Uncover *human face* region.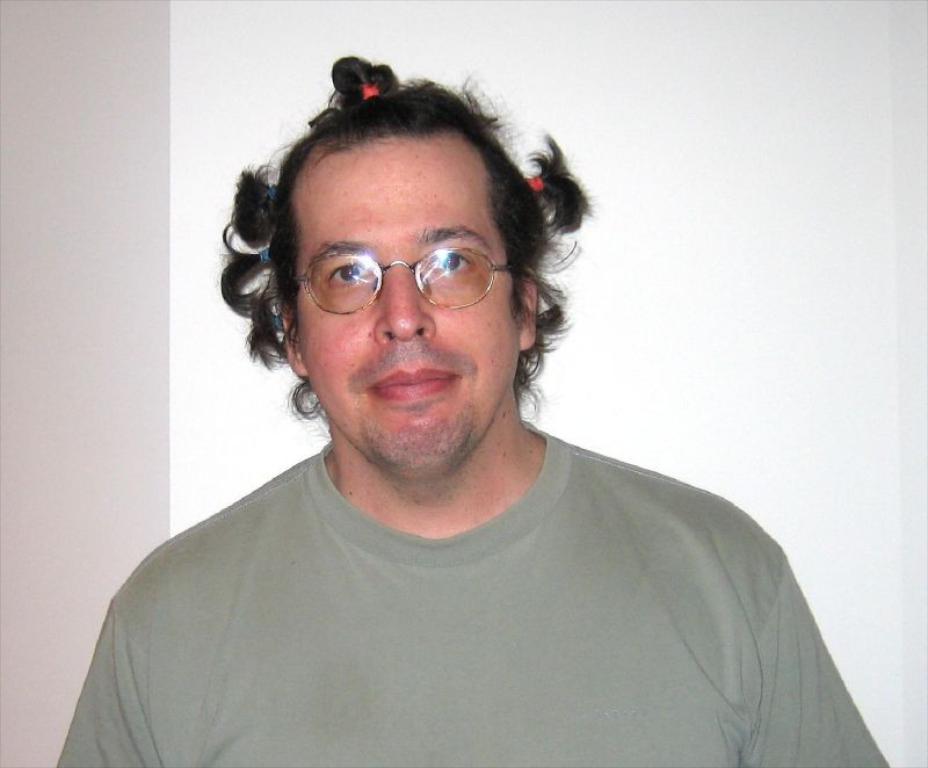
Uncovered: select_region(298, 135, 517, 476).
